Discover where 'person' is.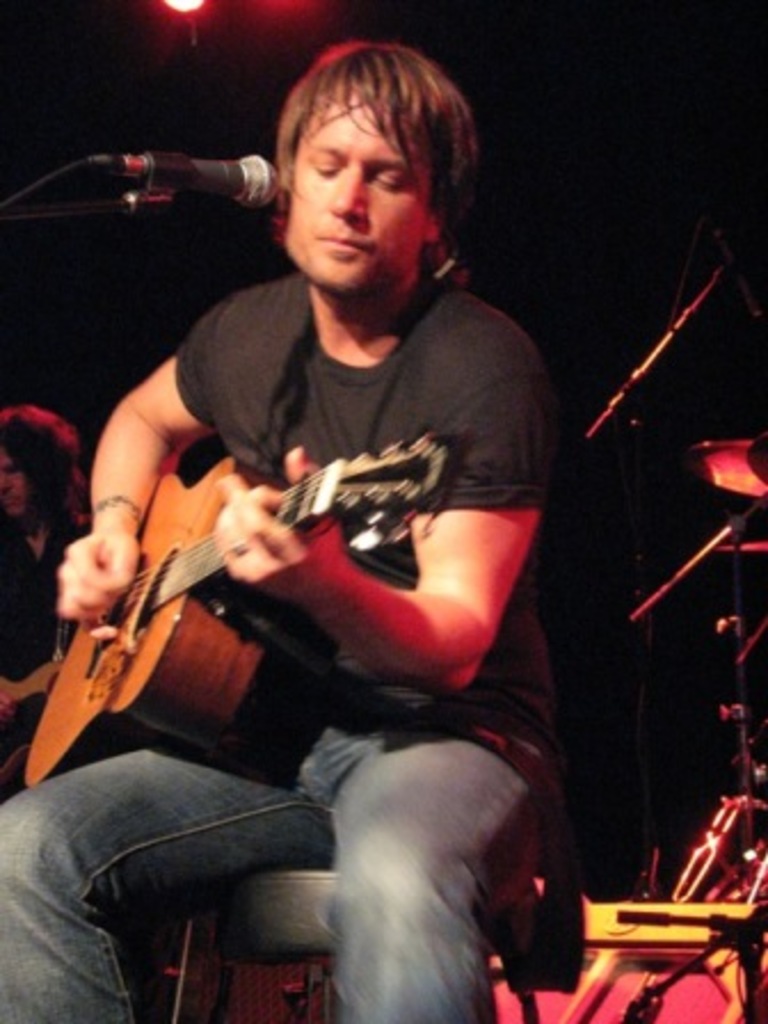
Discovered at 0/386/146/782.
